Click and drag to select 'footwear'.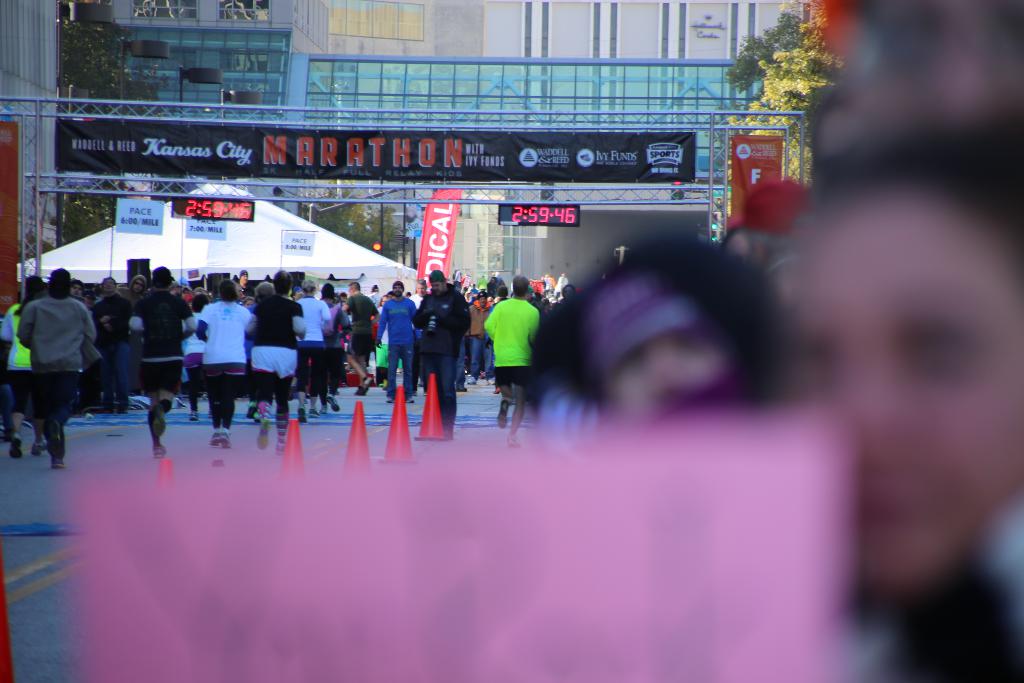
Selection: 477 372 486 381.
